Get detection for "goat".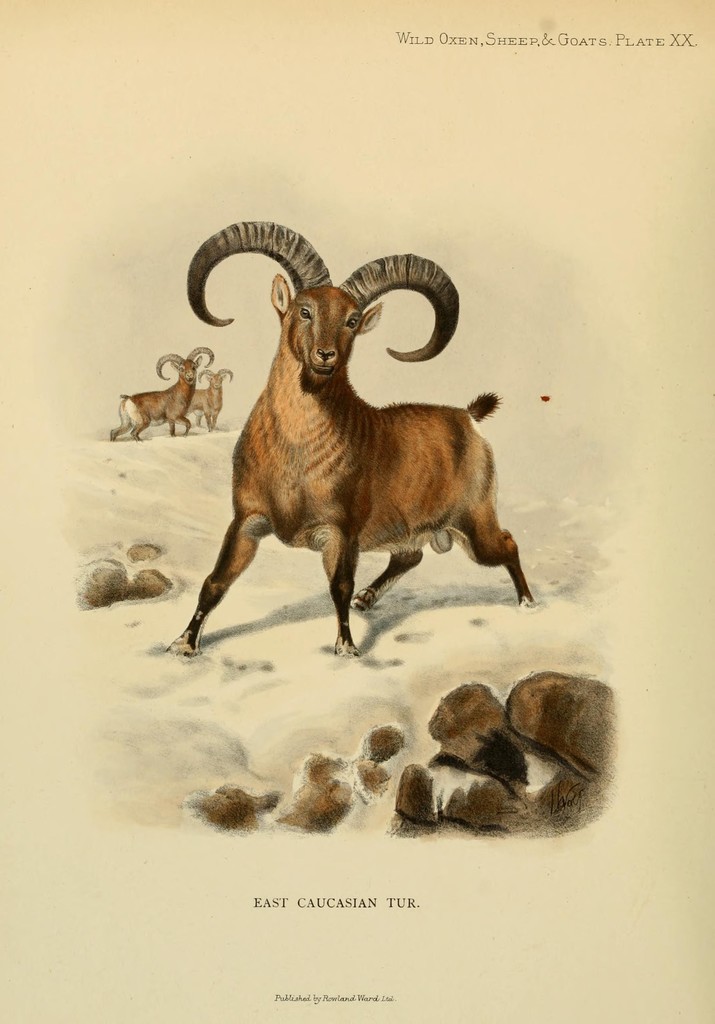
Detection: left=190, top=360, right=231, bottom=433.
